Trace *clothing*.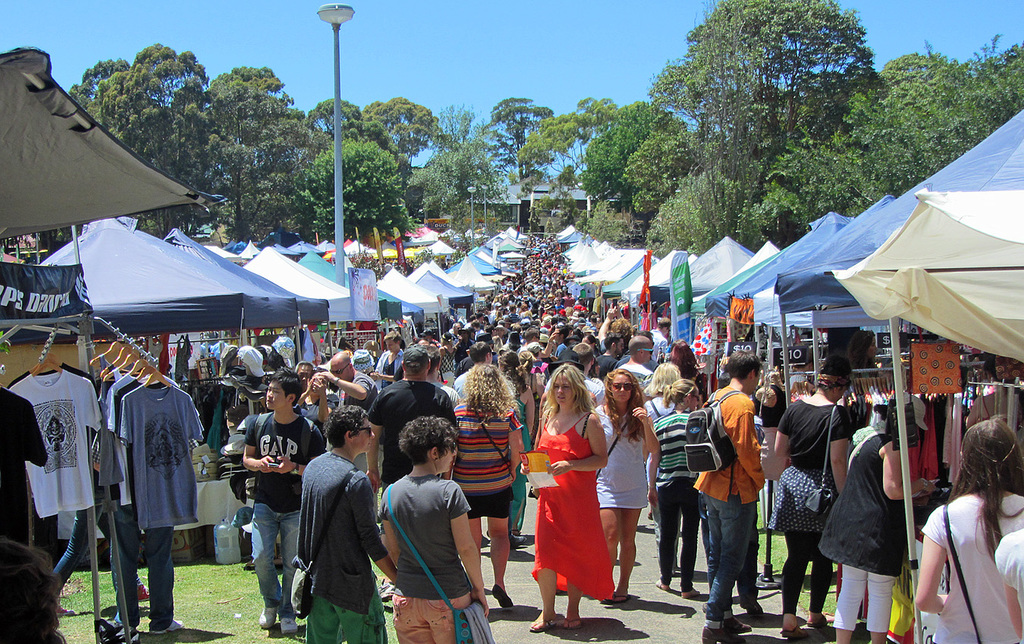
Traced to select_region(438, 341, 452, 371).
